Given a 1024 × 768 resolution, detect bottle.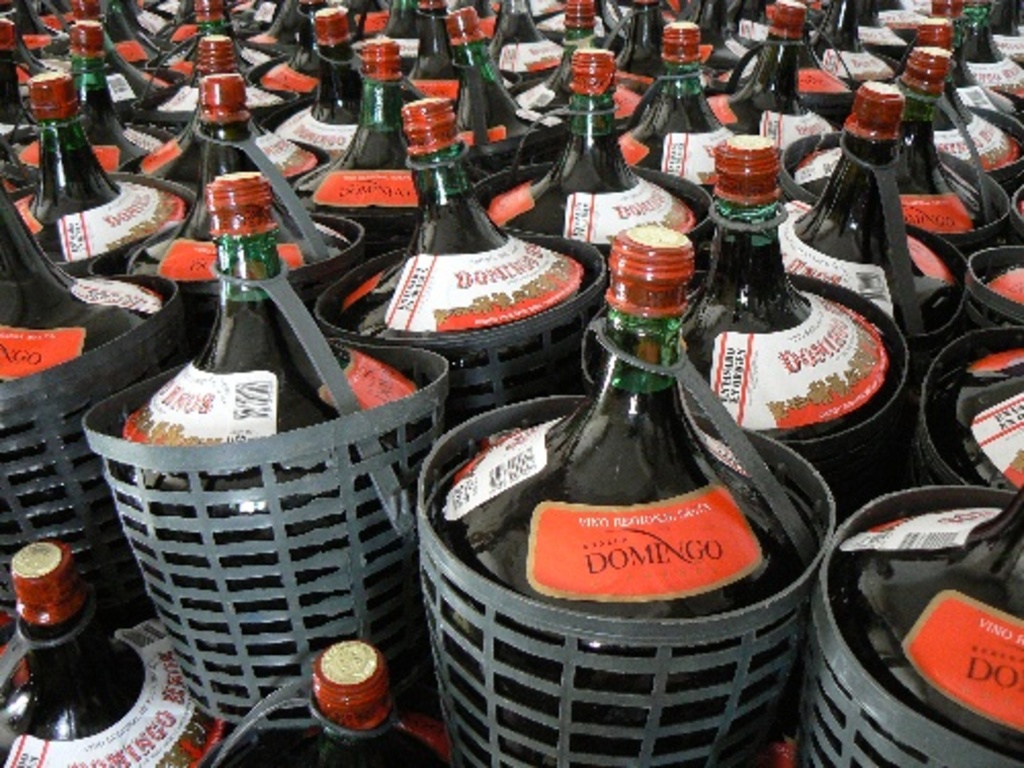
[x1=154, y1=0, x2=287, y2=115].
